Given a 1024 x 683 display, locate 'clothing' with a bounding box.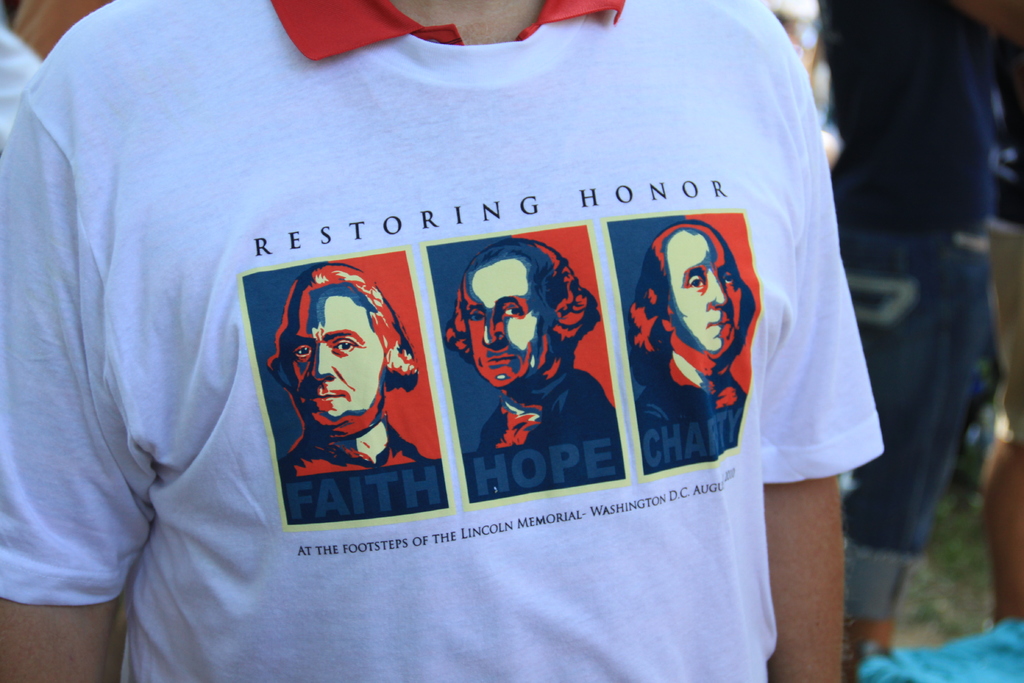
Located: left=0, top=0, right=884, bottom=682.
